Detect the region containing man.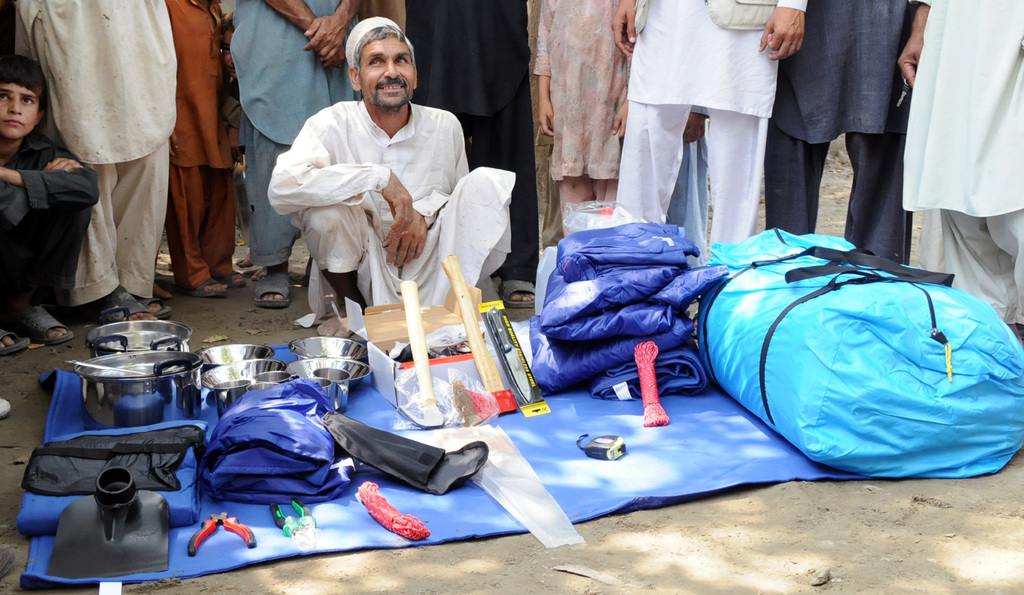
rect(612, 0, 805, 254).
